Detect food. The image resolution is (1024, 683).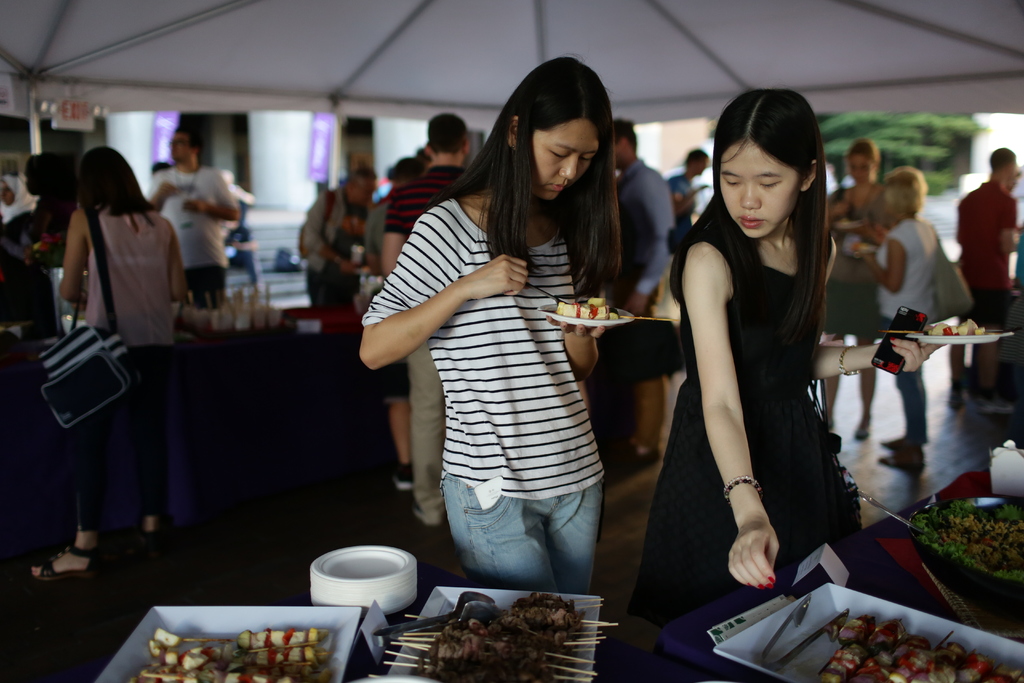
l=557, t=294, r=618, b=318.
